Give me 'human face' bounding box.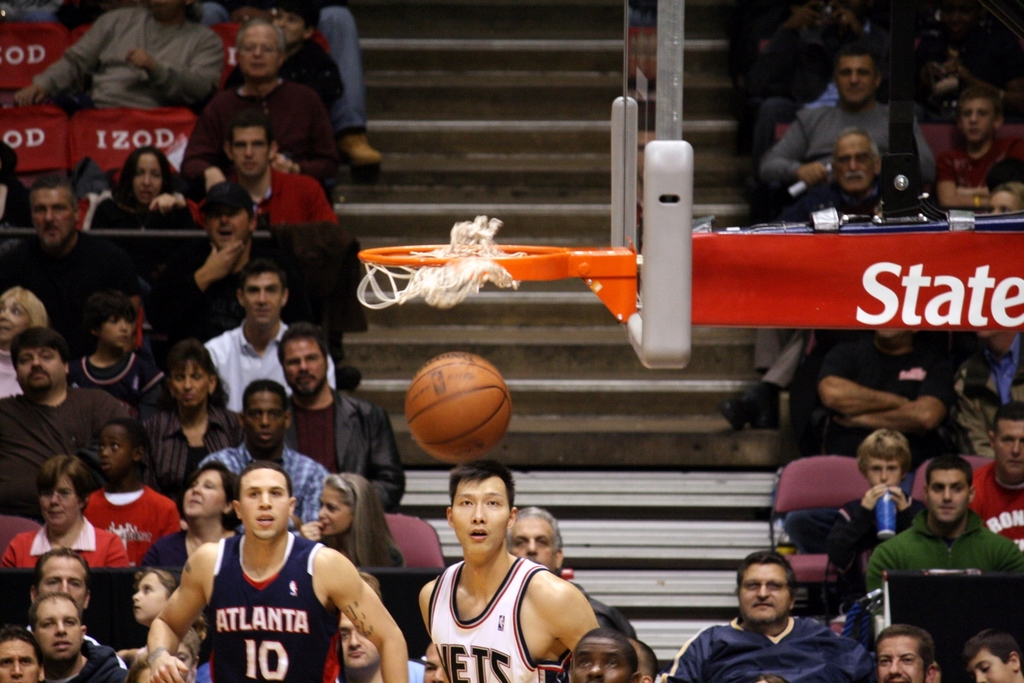
locate(17, 343, 72, 391).
